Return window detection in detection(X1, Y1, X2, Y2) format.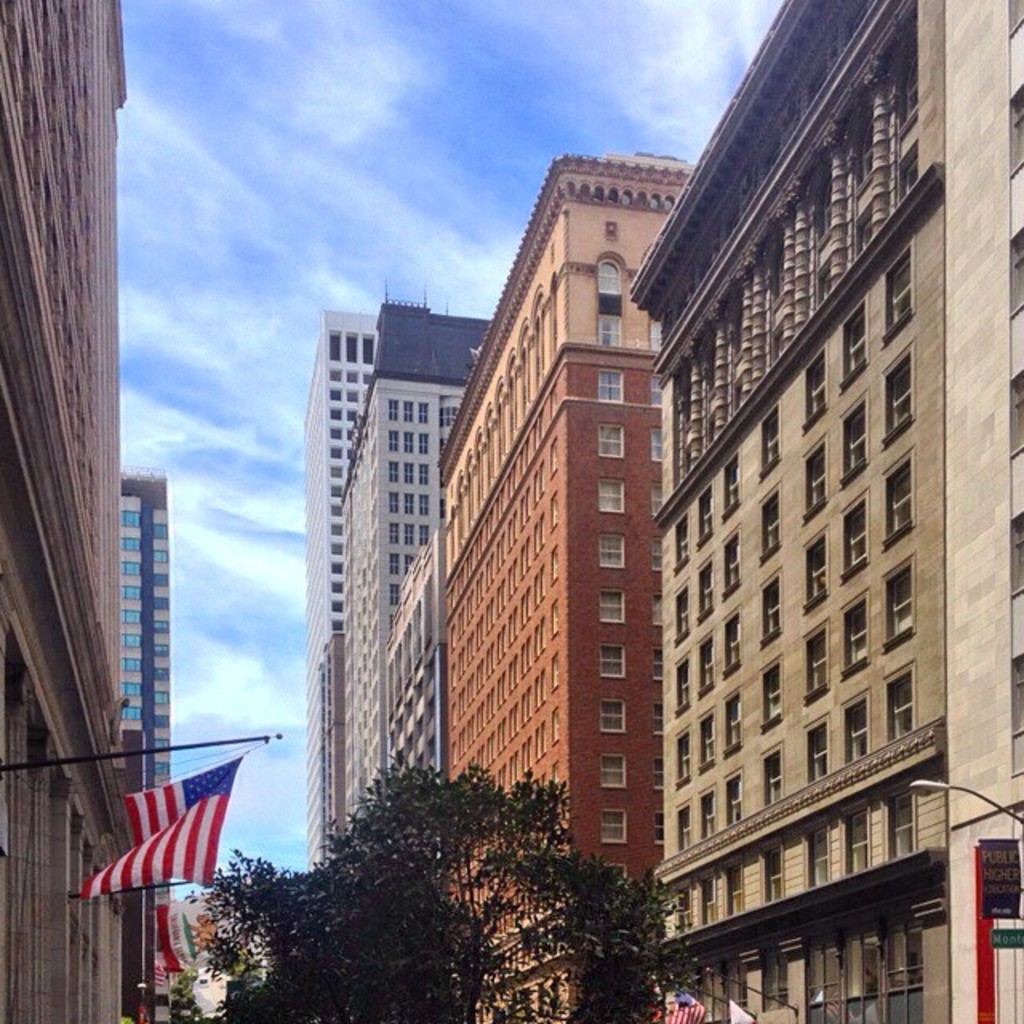
detection(725, 611, 739, 670).
